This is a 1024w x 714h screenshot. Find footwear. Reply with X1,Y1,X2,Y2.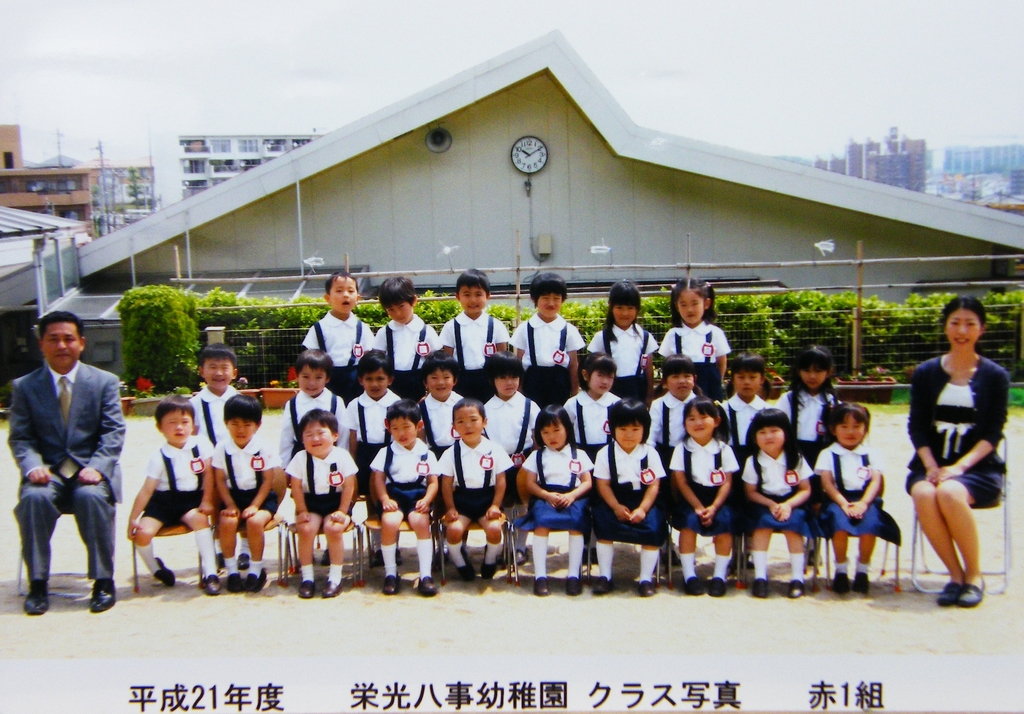
321,578,339,596.
